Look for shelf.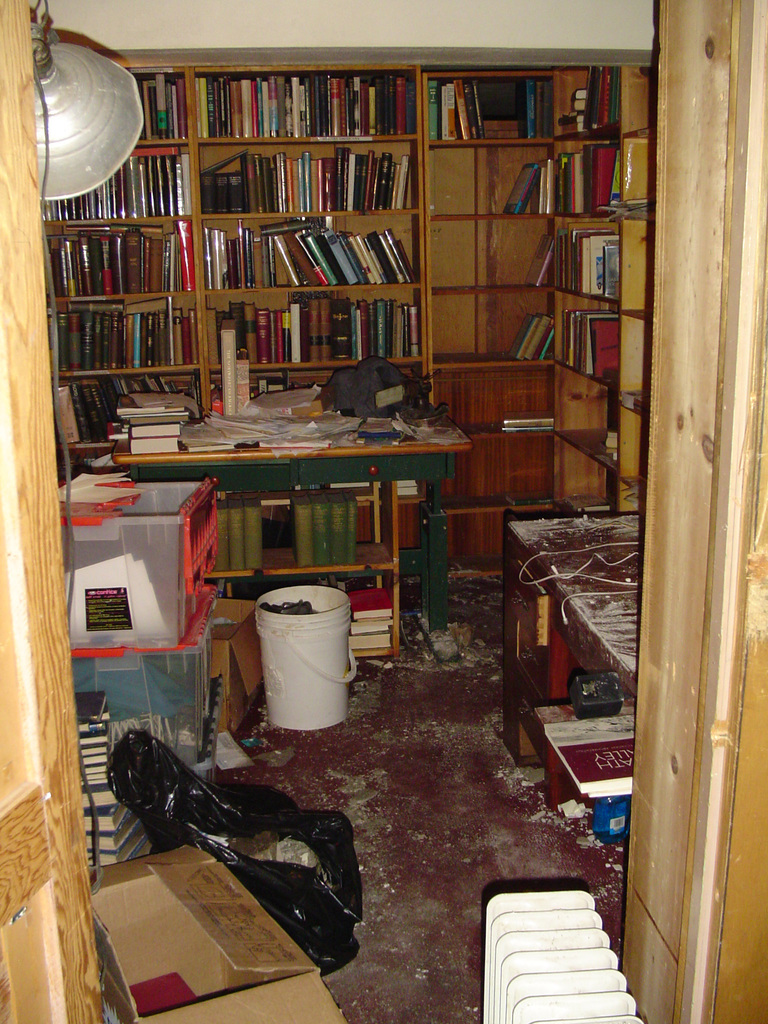
Found: <bbox>501, 564, 561, 710</bbox>.
